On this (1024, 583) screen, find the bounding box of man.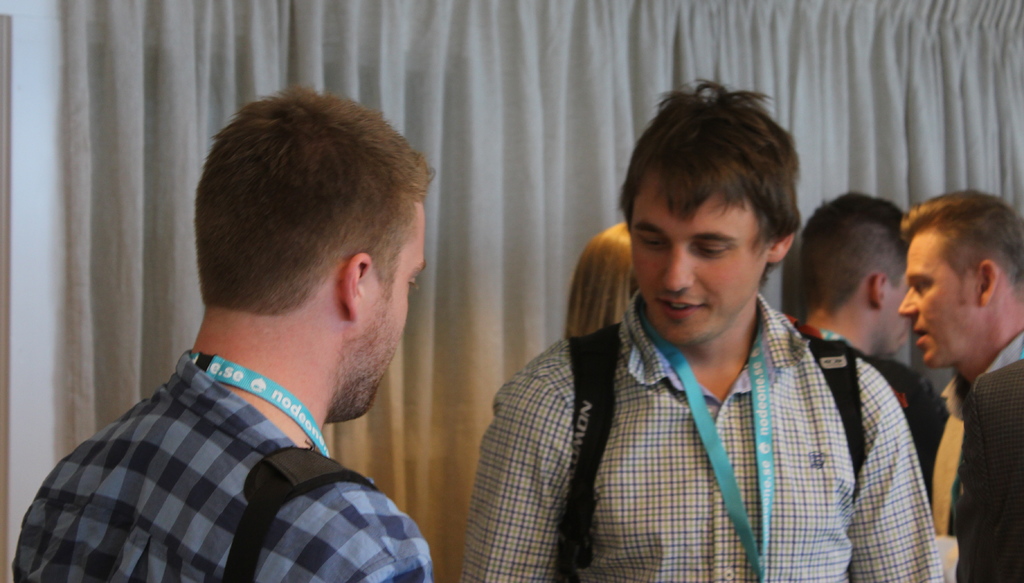
Bounding box: Rect(460, 77, 945, 582).
